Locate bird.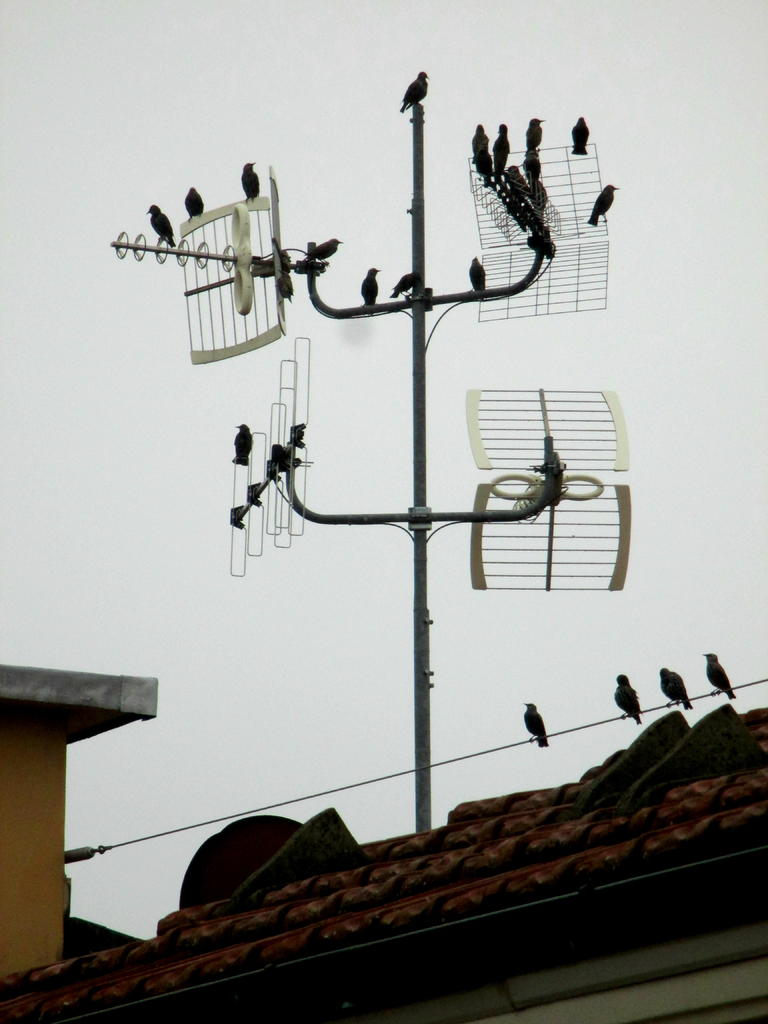
Bounding box: bbox=[614, 673, 642, 724].
